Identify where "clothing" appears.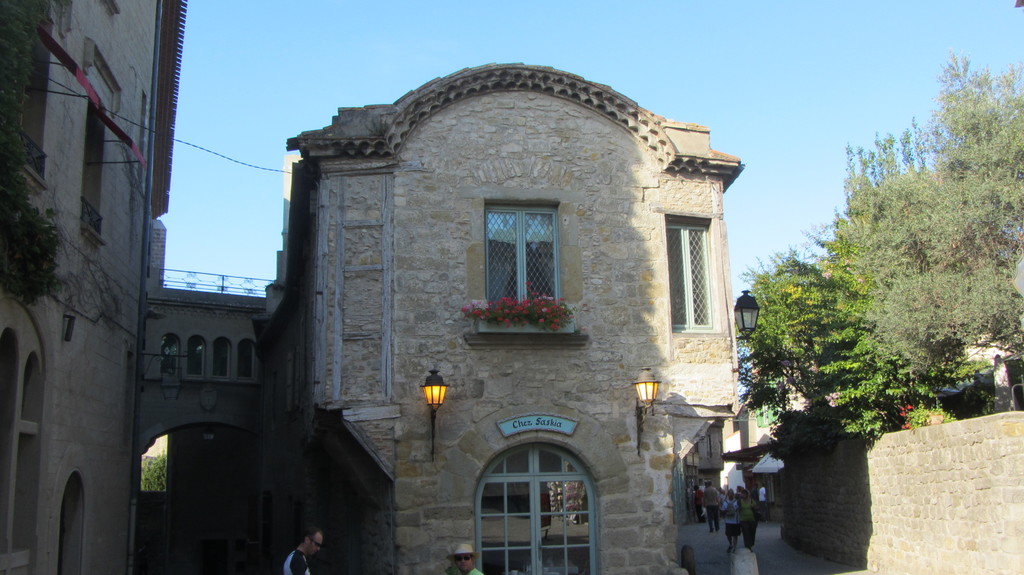
Appears at 716/500/737/543.
